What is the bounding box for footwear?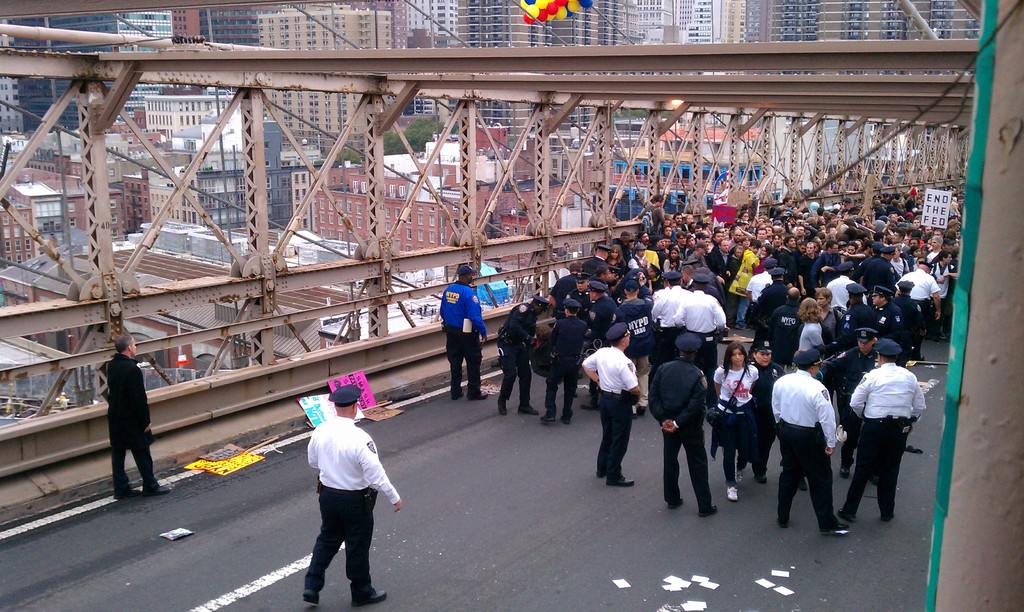
box=[822, 521, 847, 536].
